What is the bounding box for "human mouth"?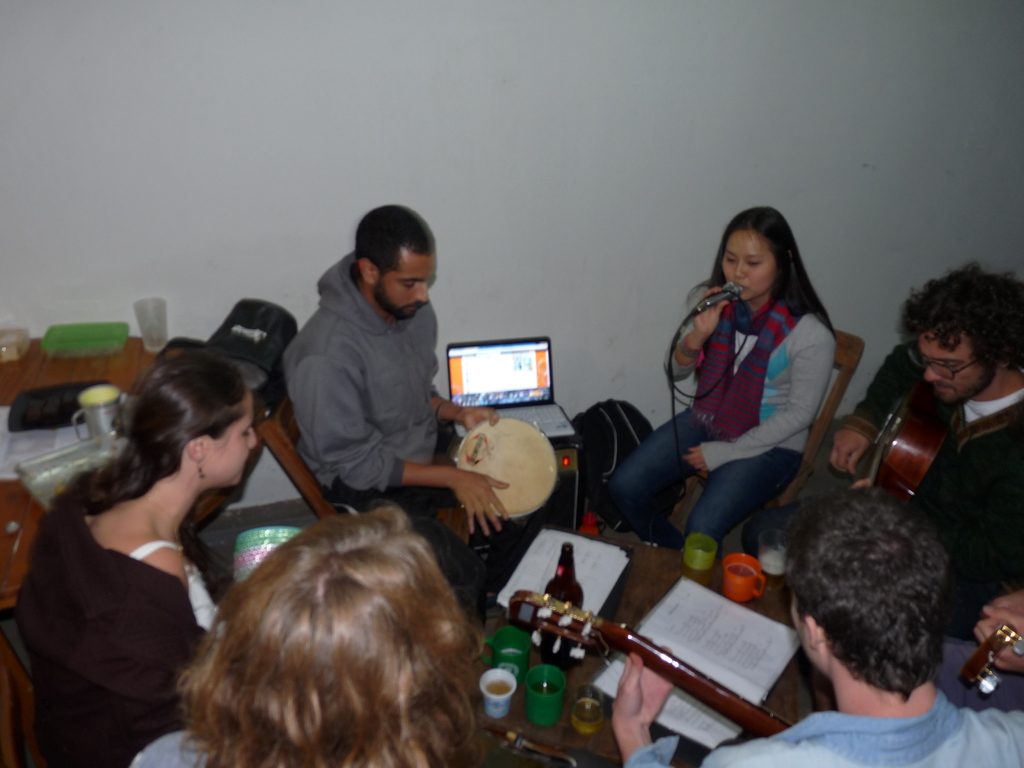
[left=735, top=283, right=748, bottom=290].
